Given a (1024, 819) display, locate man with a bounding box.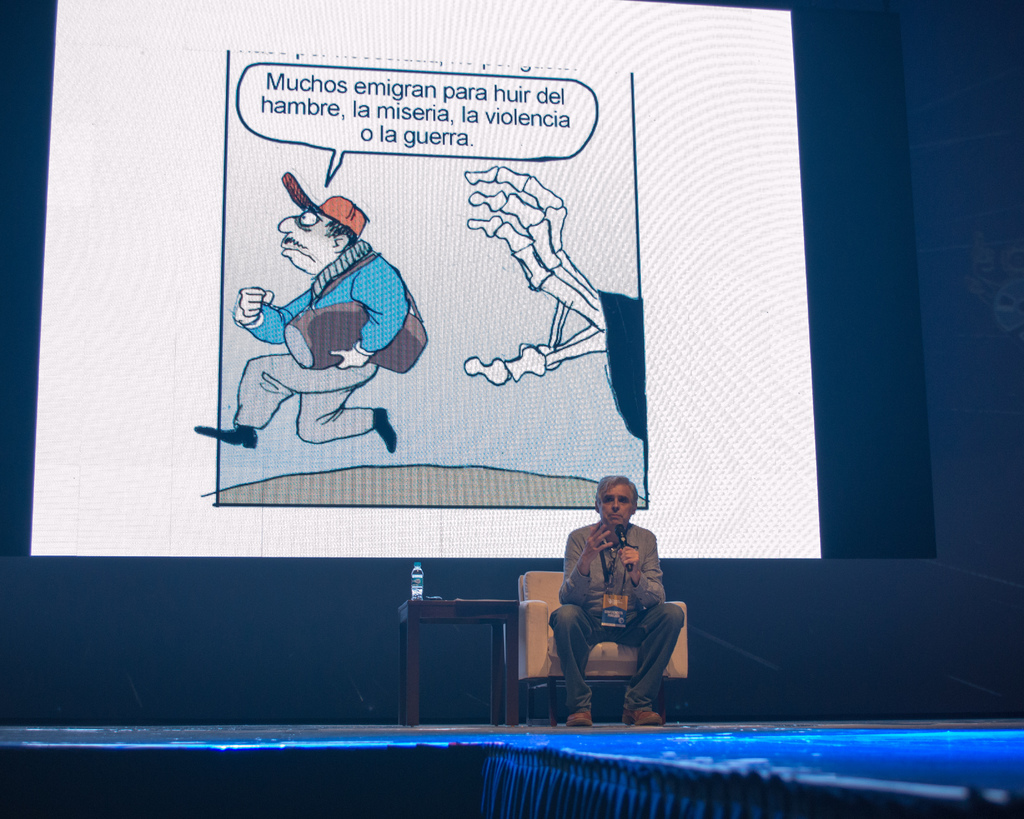
Located: Rect(192, 168, 414, 456).
